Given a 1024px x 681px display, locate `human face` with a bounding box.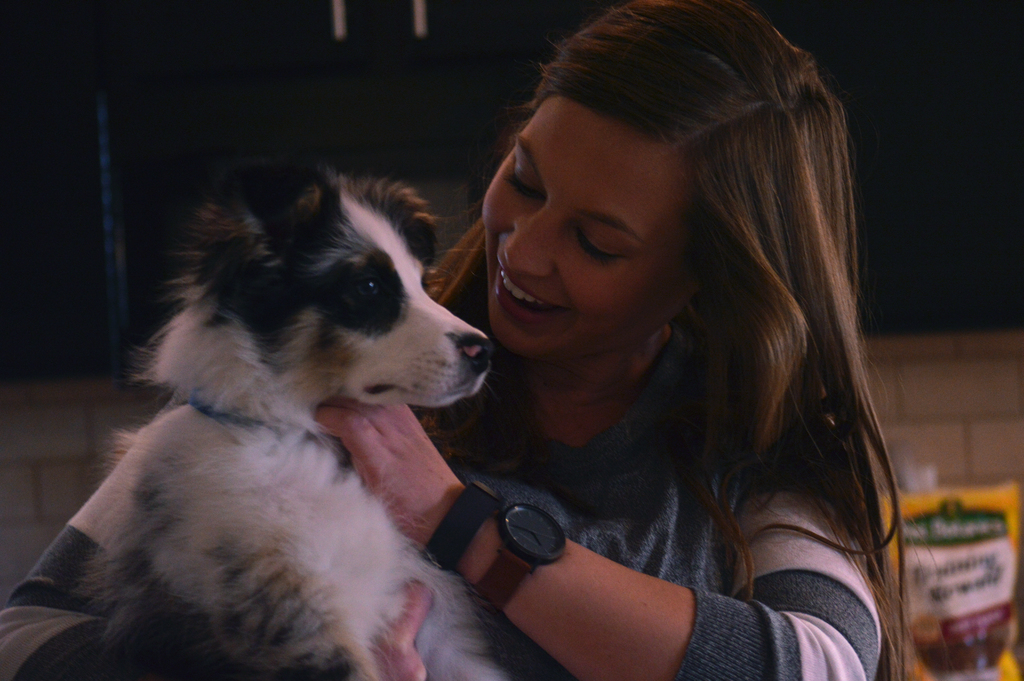
Located: bbox=(481, 102, 704, 361).
